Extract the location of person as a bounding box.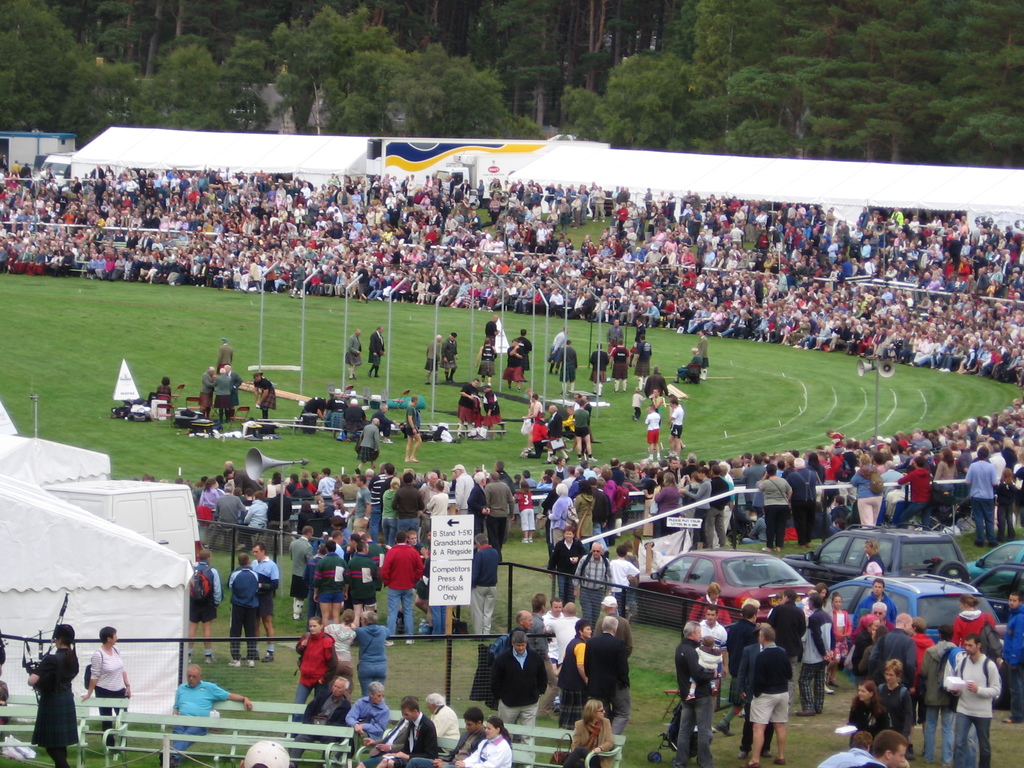
[870,612,920,697].
